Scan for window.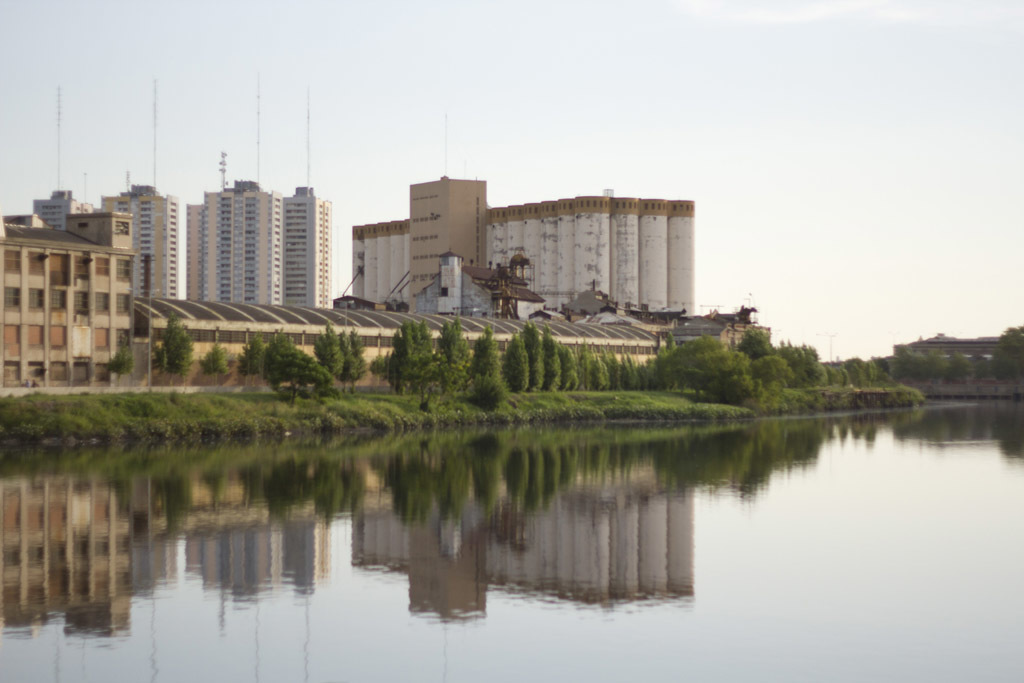
Scan result: <region>0, 323, 20, 356</region>.
